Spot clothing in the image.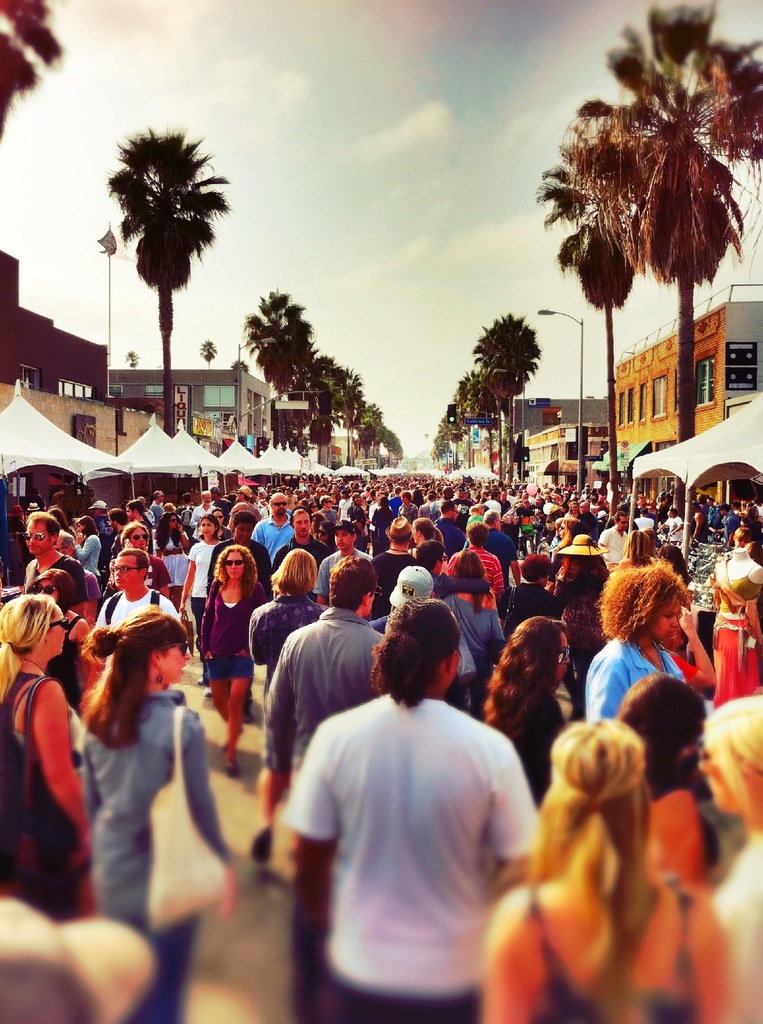
clothing found at pyautogui.locateOnScreen(559, 543, 605, 627).
